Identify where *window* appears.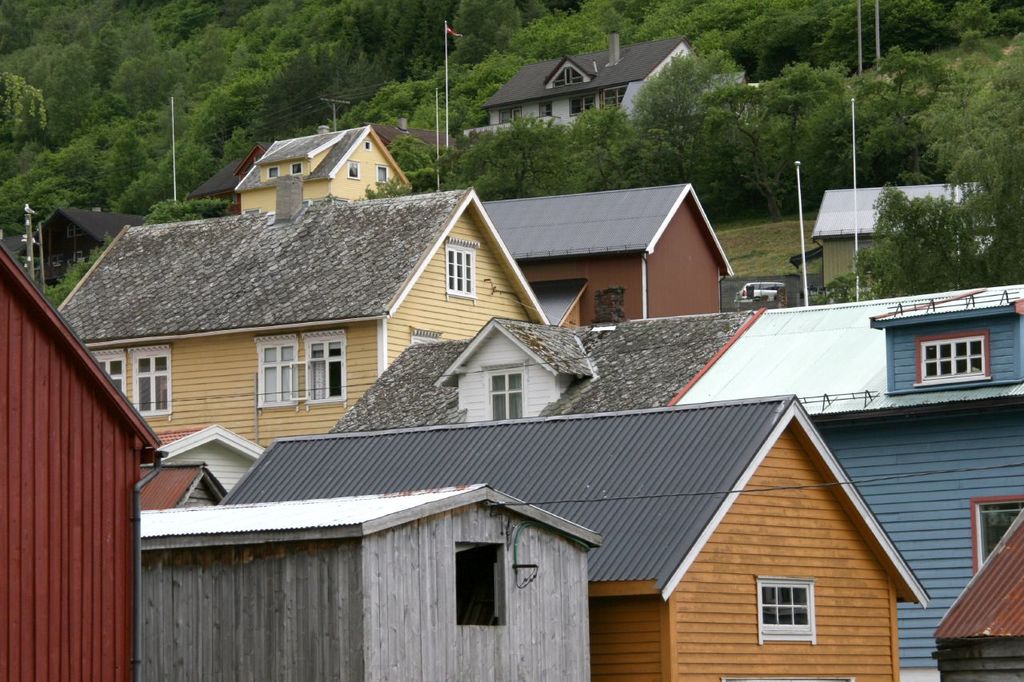
Appears at <region>266, 164, 276, 183</region>.
